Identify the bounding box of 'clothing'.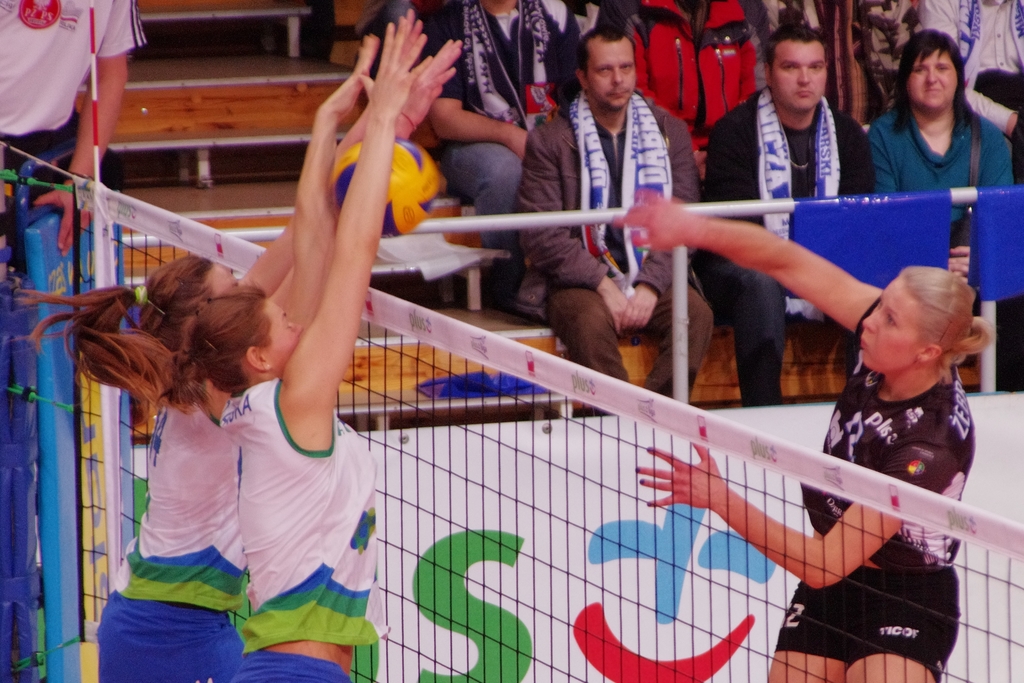
[left=0, top=0, right=153, bottom=219].
